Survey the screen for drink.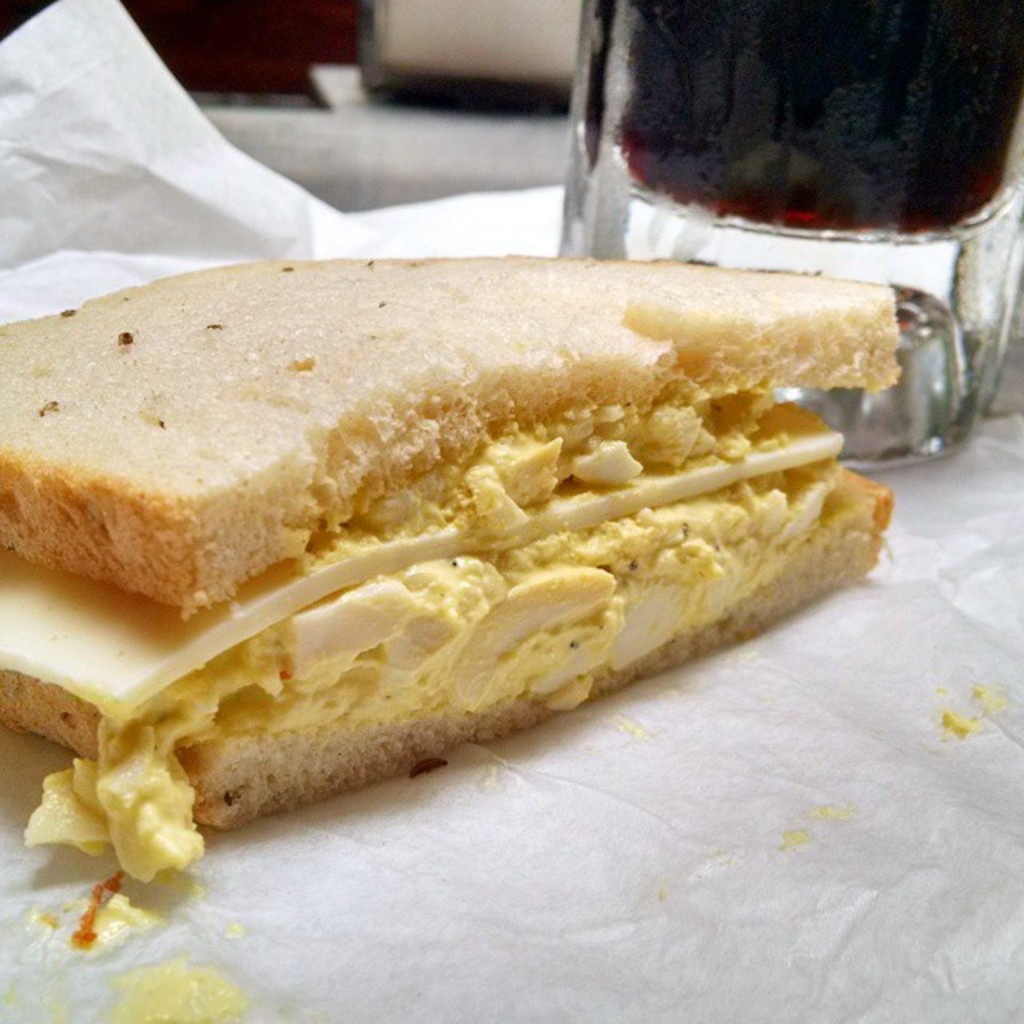
Survey found: BBox(611, 0, 1022, 222).
